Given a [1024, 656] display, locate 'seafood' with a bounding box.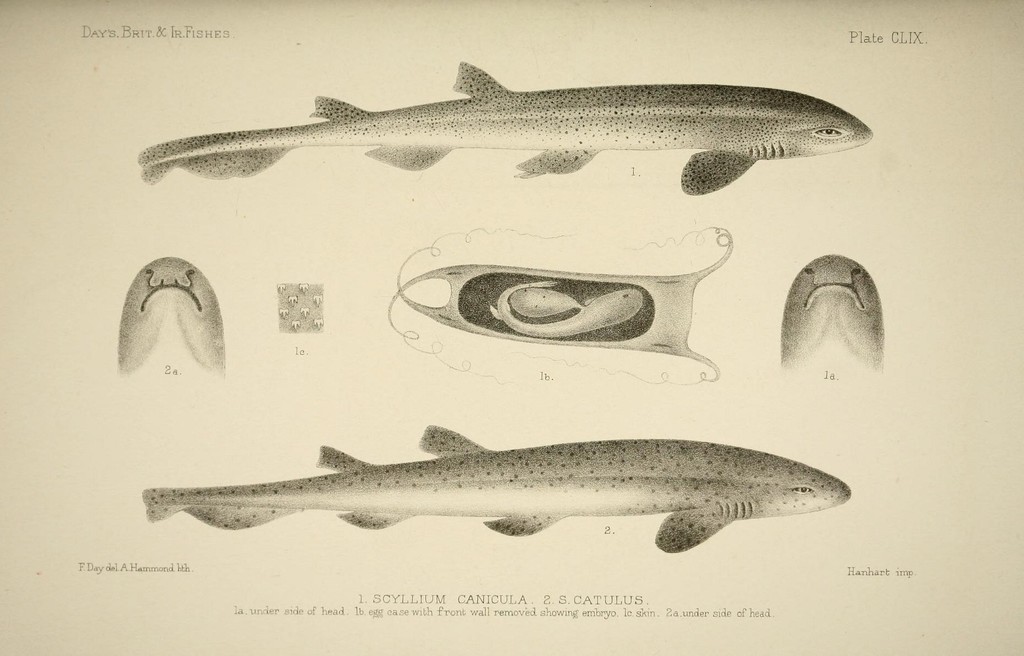
Located: select_region(139, 422, 847, 556).
